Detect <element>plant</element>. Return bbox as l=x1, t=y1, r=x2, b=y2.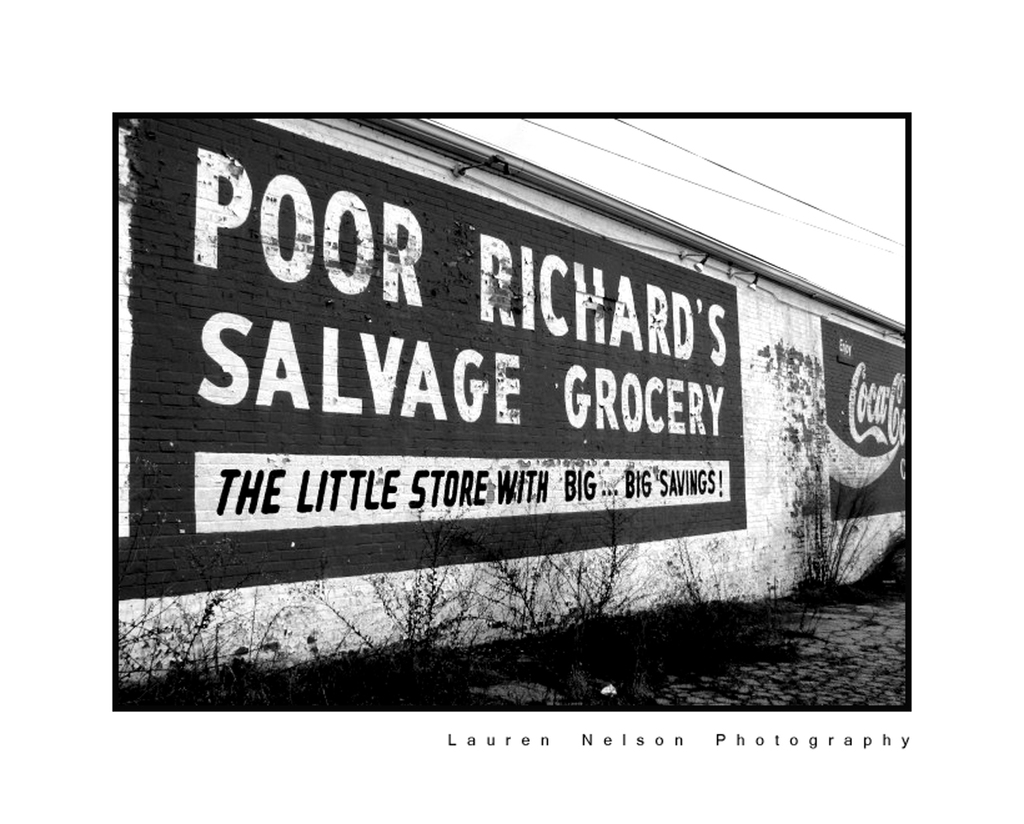
l=647, t=512, r=745, b=638.
